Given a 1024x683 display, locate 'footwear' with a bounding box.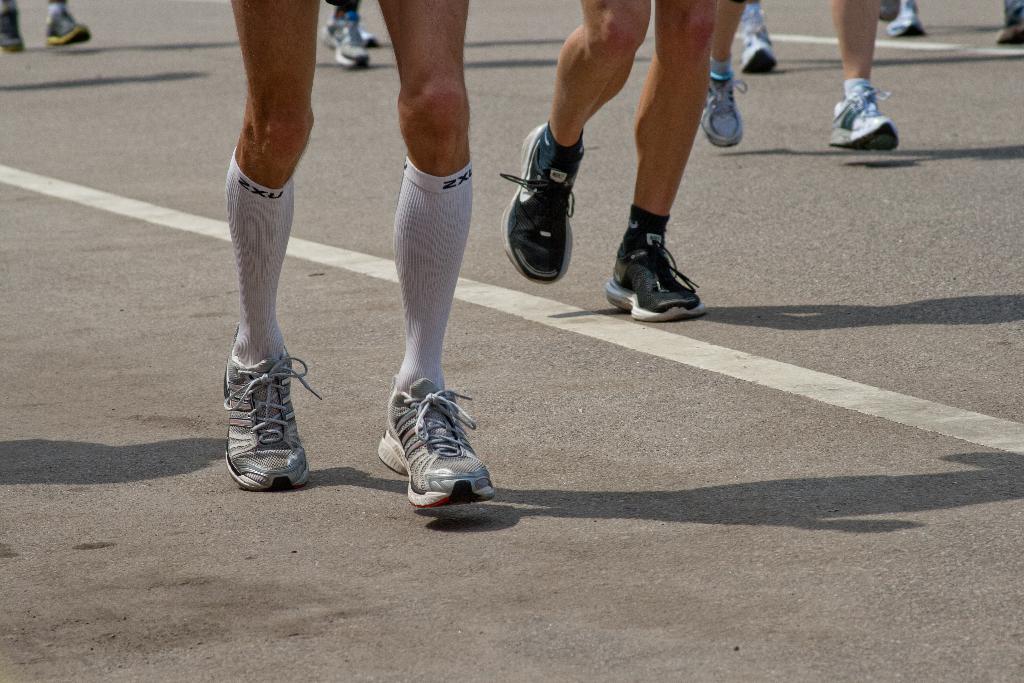
Located: {"left": 501, "top": 114, "right": 582, "bottom": 292}.
